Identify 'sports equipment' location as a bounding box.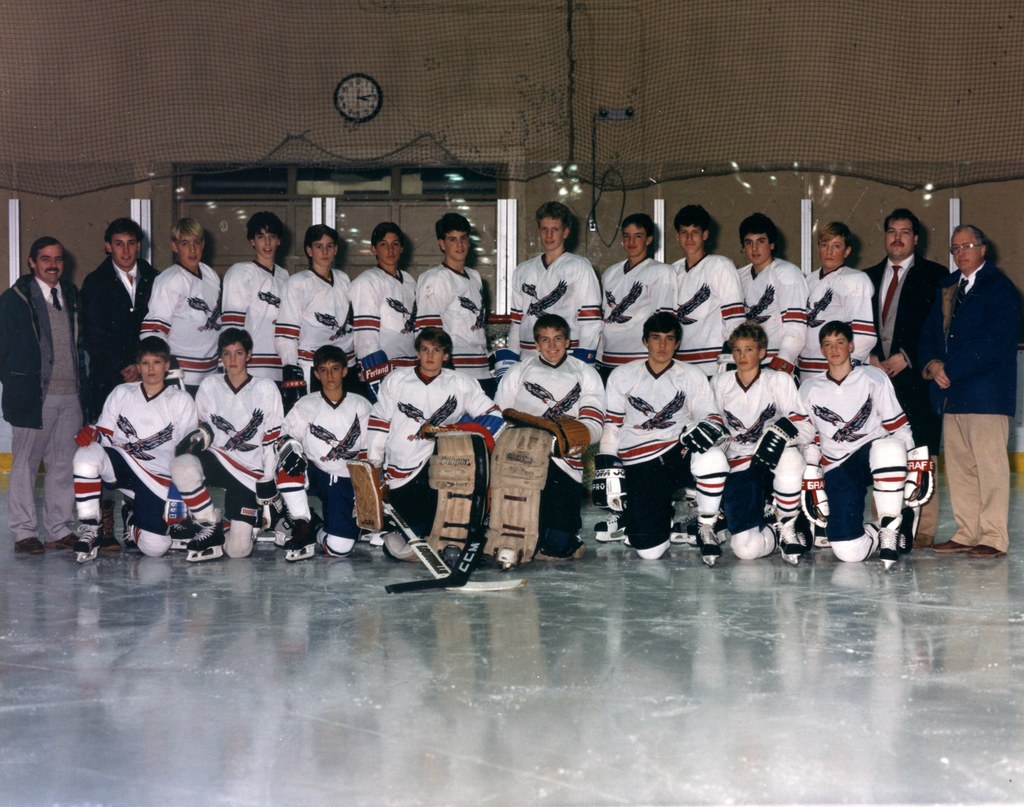
rect(802, 507, 813, 556).
